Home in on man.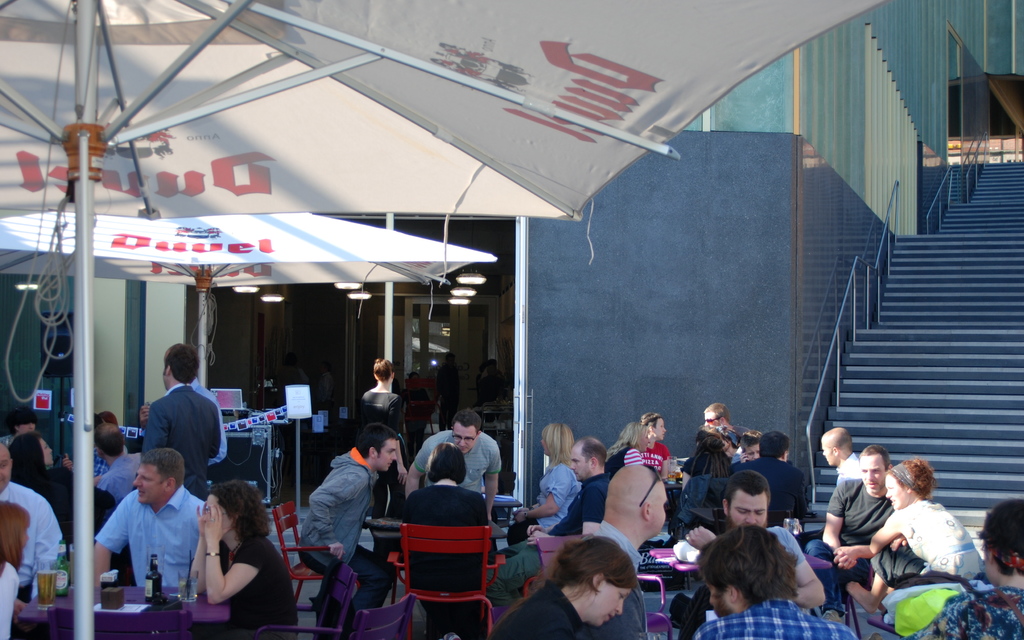
Homed in at {"x1": 593, "y1": 462, "x2": 675, "y2": 632}.
